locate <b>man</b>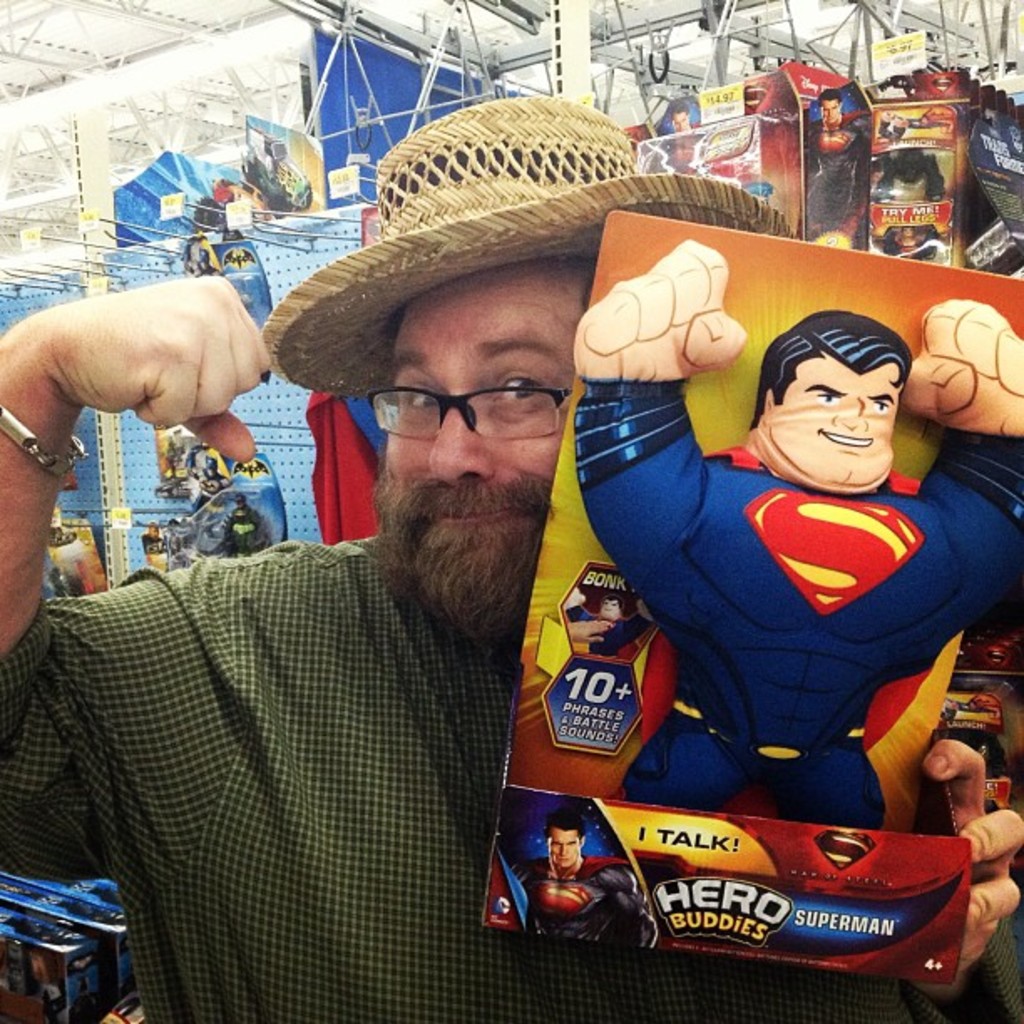
(x1=806, y1=85, x2=872, y2=228)
